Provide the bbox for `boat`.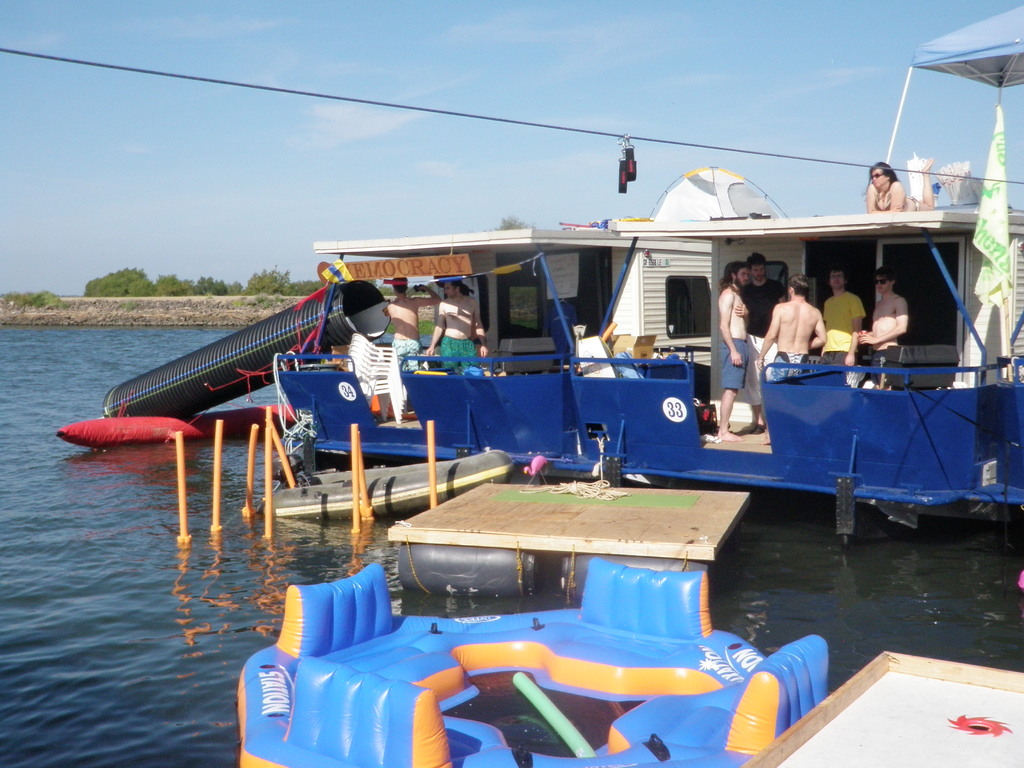
<box>208,169,977,538</box>.
